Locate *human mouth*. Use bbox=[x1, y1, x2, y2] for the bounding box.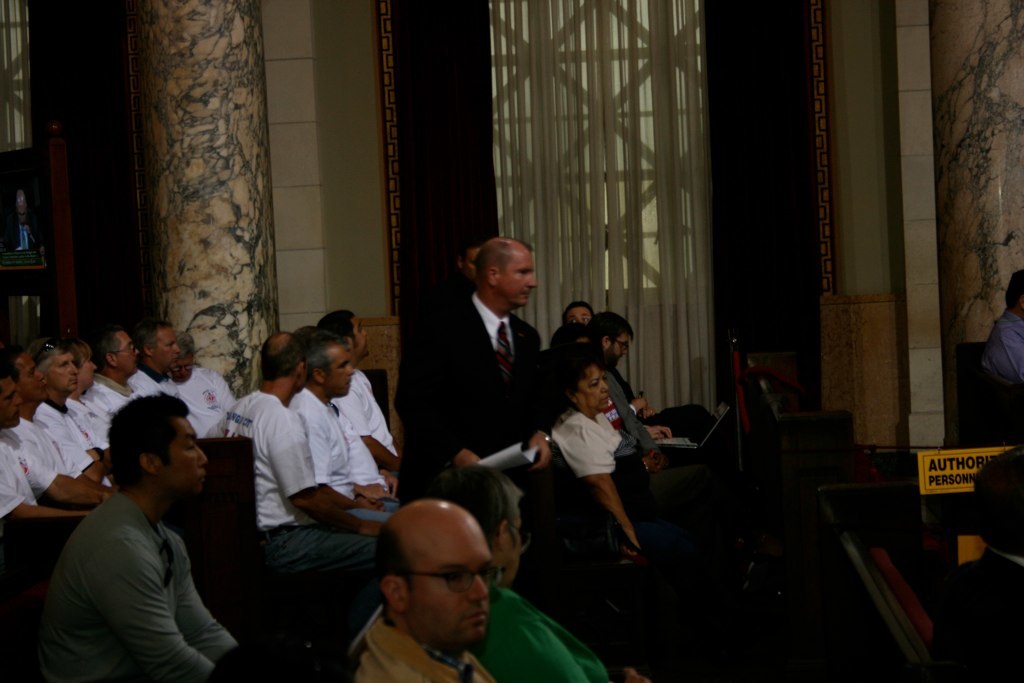
bbox=[198, 473, 203, 482].
